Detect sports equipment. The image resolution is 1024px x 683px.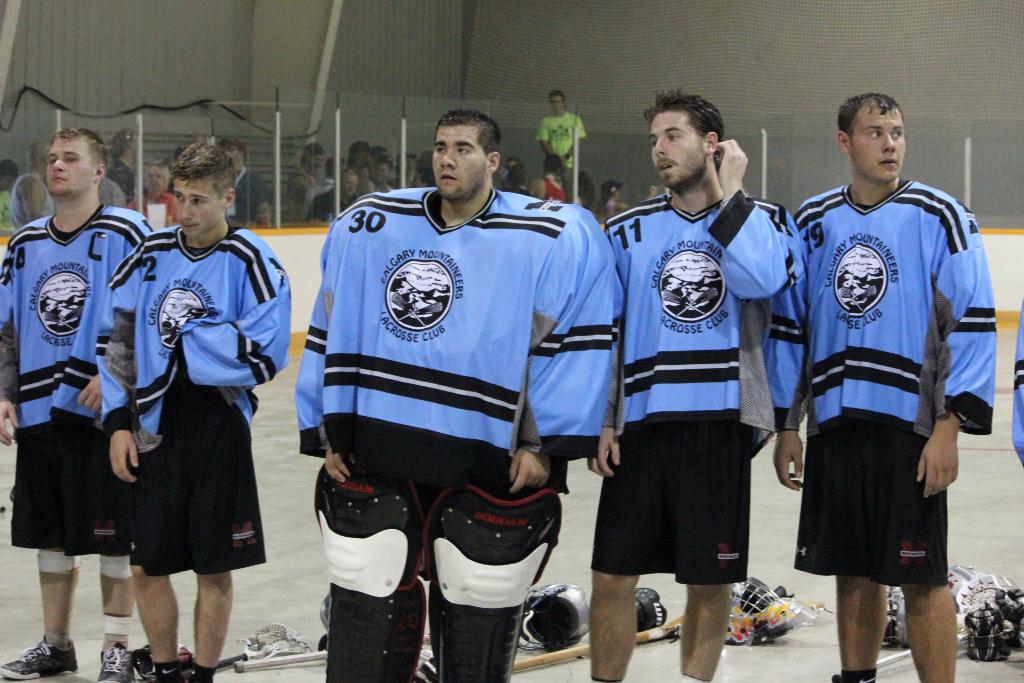
bbox=[497, 611, 688, 675].
